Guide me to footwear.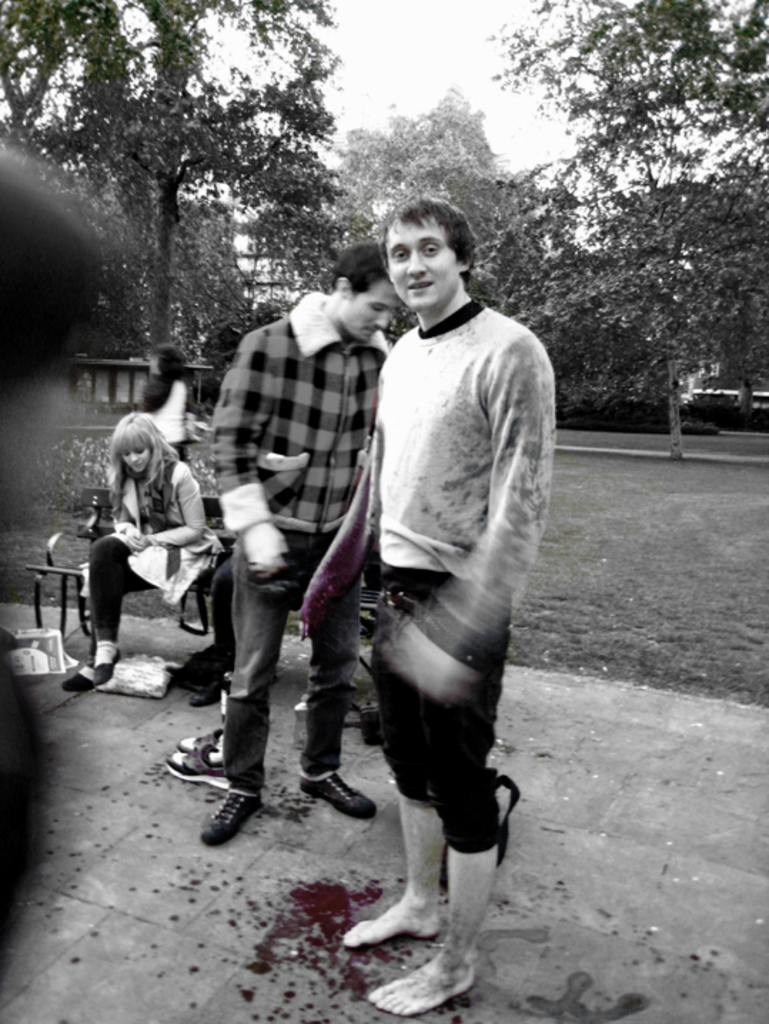
Guidance: region(300, 773, 377, 817).
